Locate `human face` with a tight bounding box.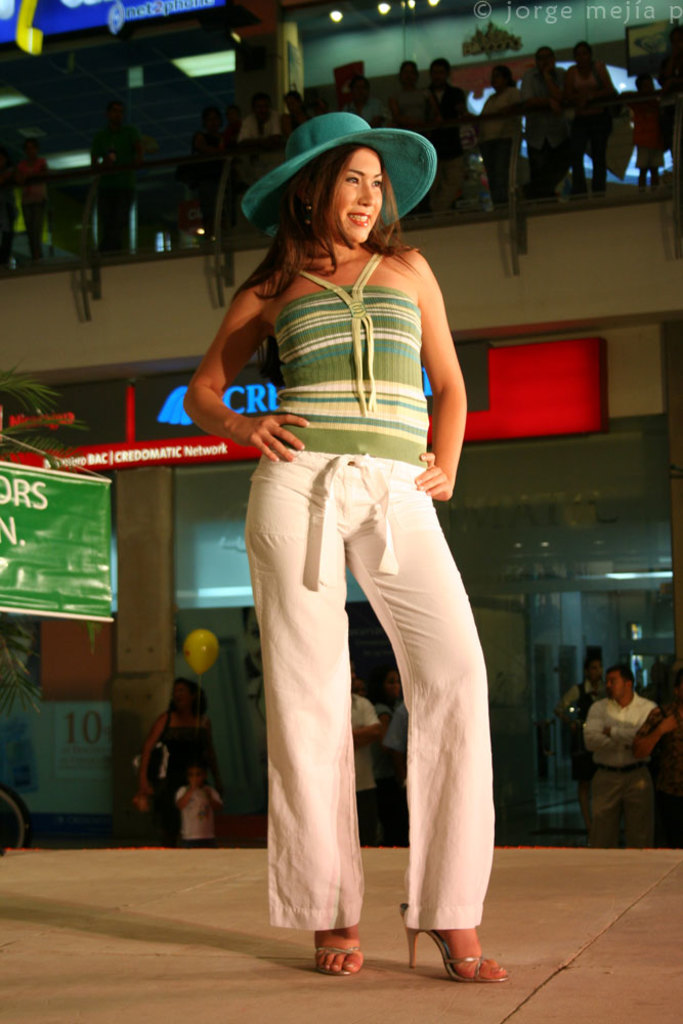
385, 675, 399, 703.
